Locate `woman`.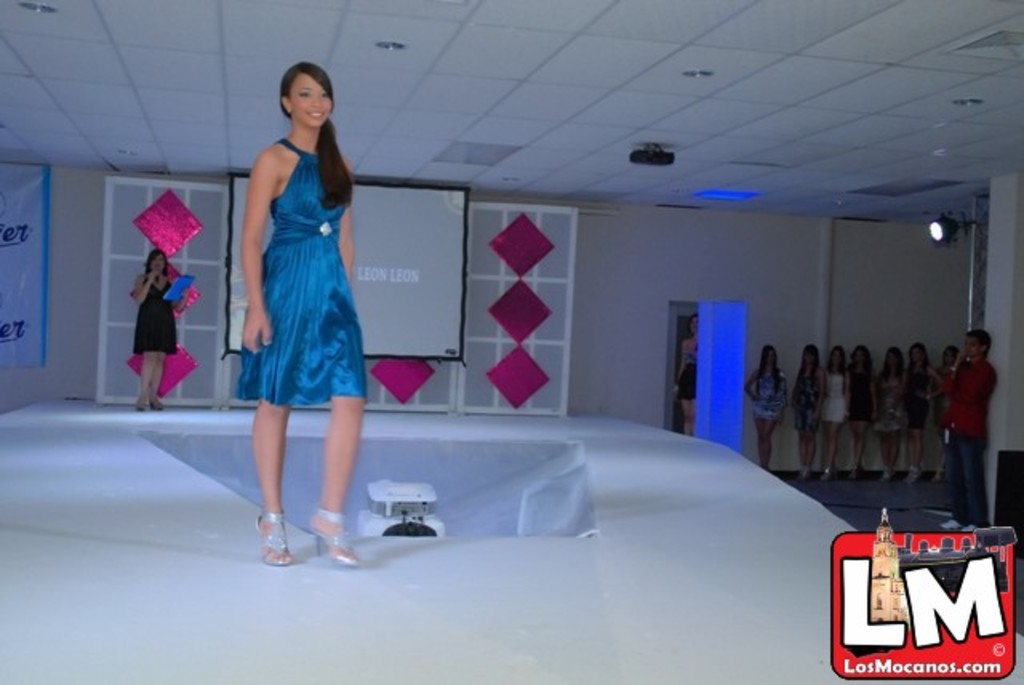
Bounding box: 746 344 786 464.
